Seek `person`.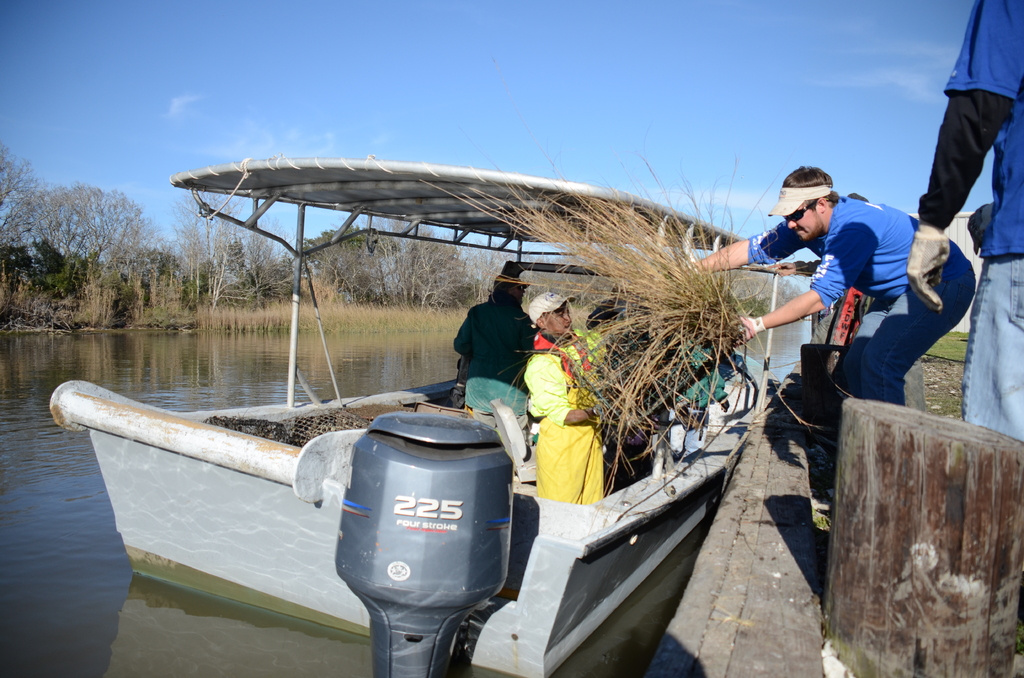
l=452, t=260, r=532, b=449.
